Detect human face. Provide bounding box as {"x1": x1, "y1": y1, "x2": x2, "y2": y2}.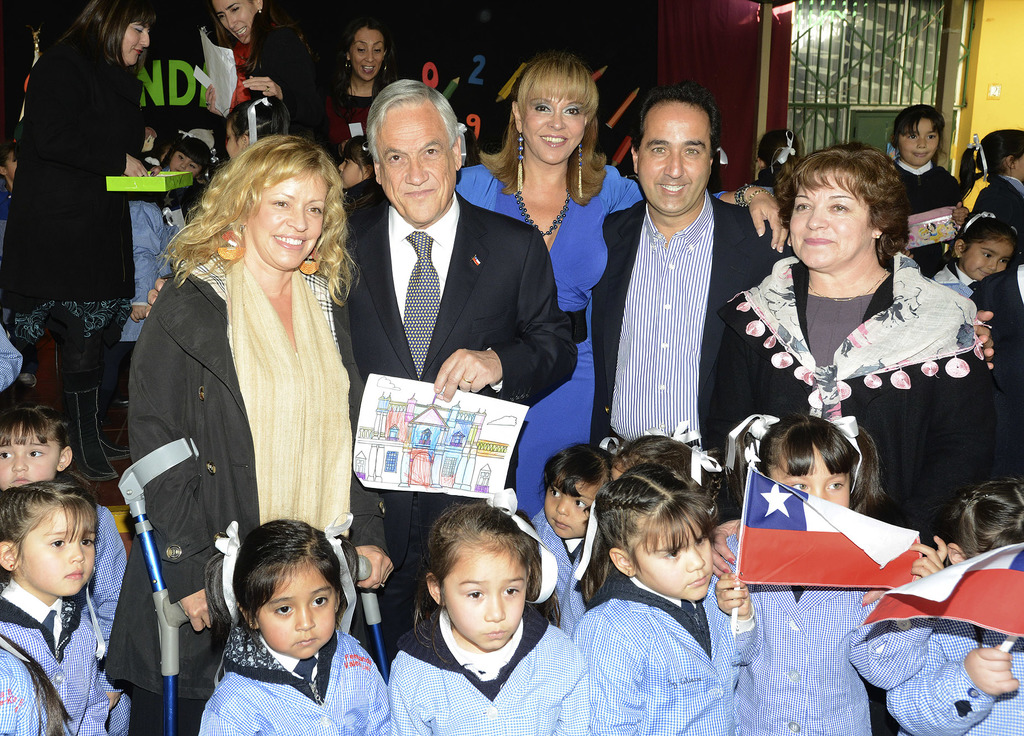
{"x1": 545, "y1": 475, "x2": 595, "y2": 541}.
